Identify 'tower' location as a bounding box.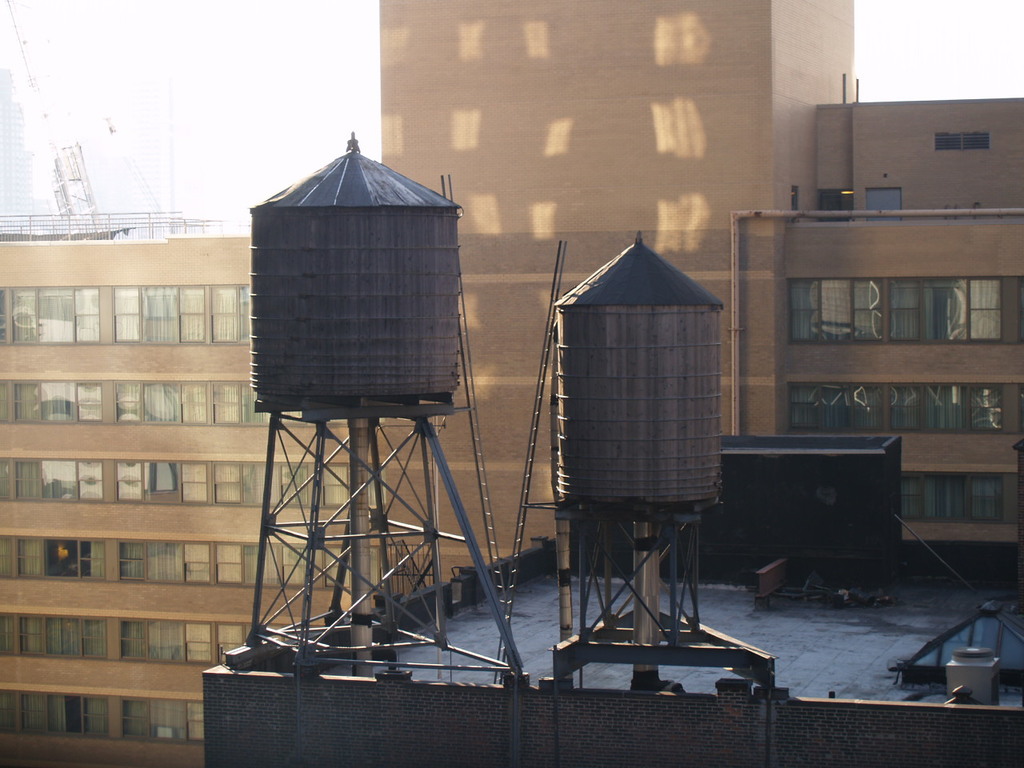
379, 0, 859, 610.
